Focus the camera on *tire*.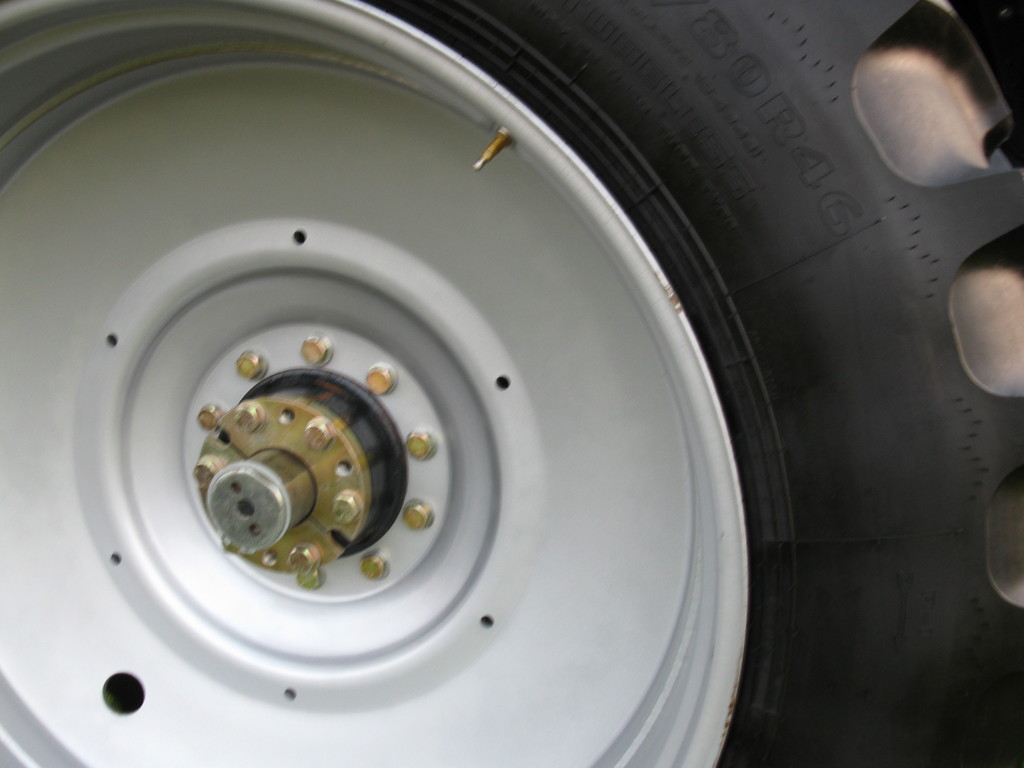
Focus region: crop(28, 0, 963, 767).
